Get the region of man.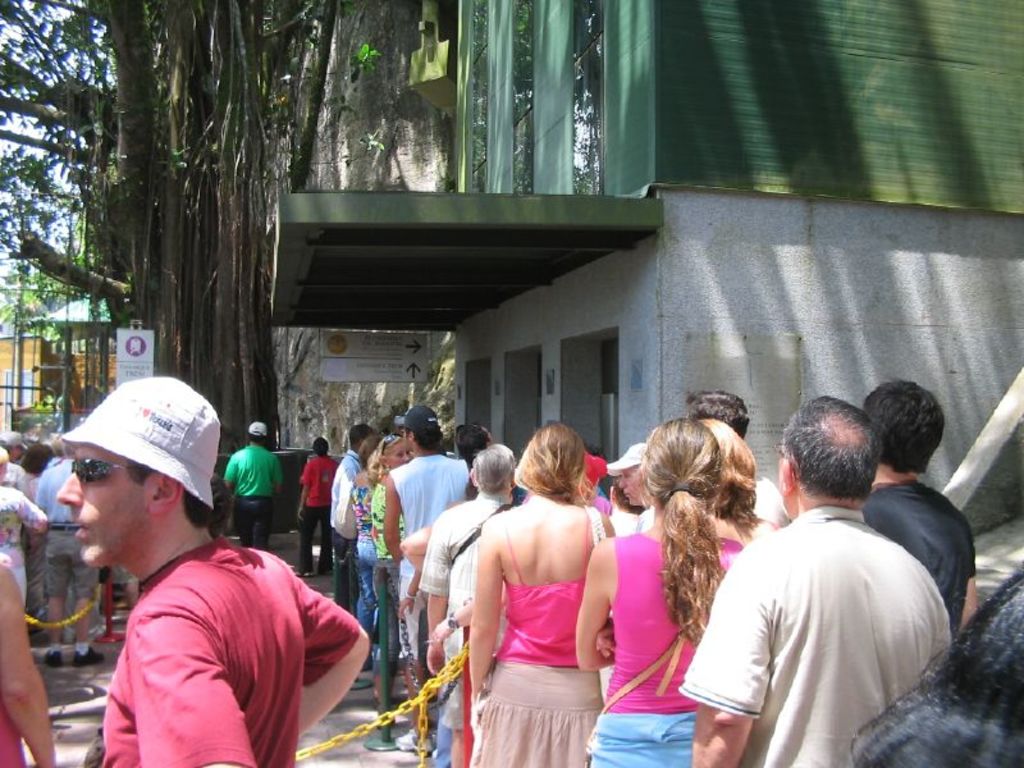
BBox(385, 403, 472, 739).
